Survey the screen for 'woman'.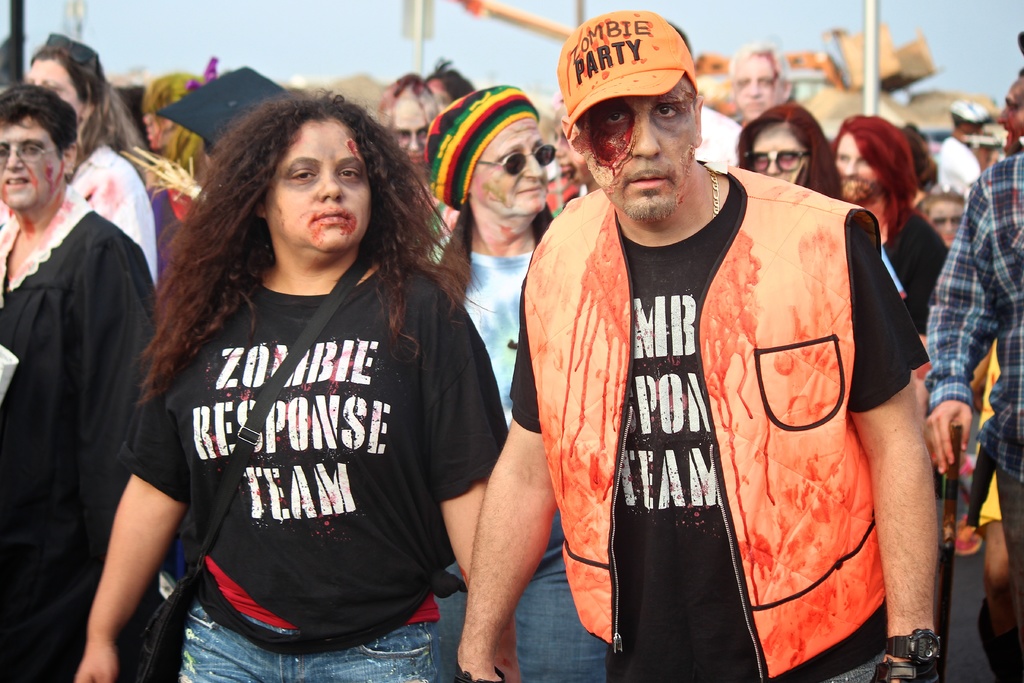
Survey found: (24, 35, 159, 304).
